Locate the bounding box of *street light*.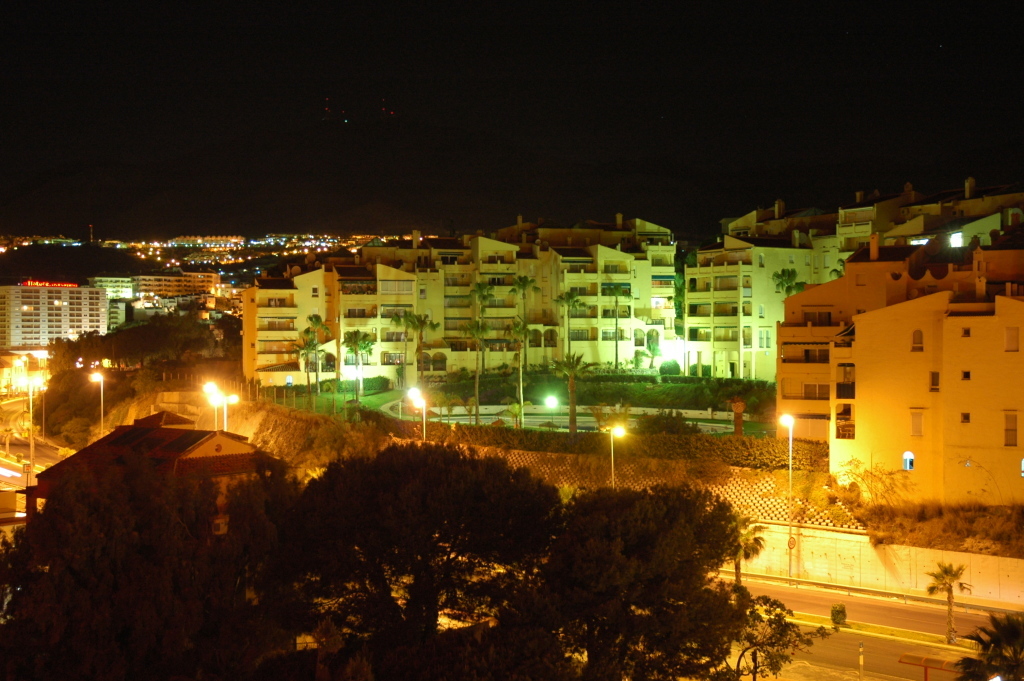
Bounding box: [left=195, top=379, right=223, bottom=436].
